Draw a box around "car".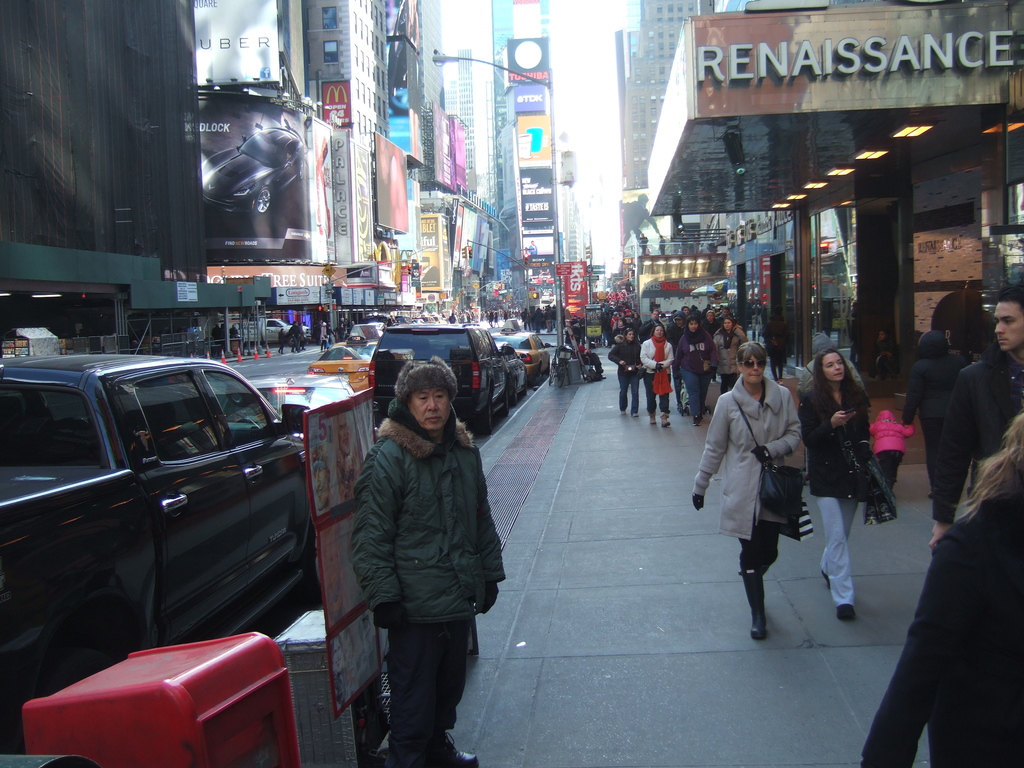
pyautogui.locateOnScreen(369, 323, 515, 435).
